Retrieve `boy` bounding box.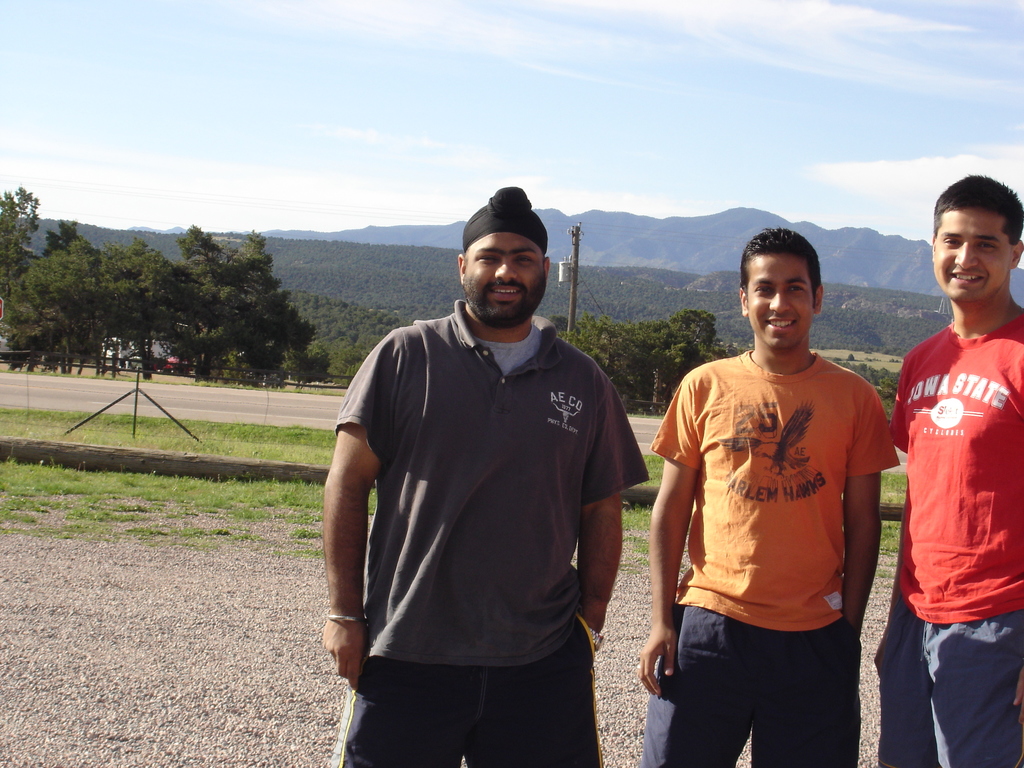
Bounding box: (x1=872, y1=172, x2=1023, y2=767).
